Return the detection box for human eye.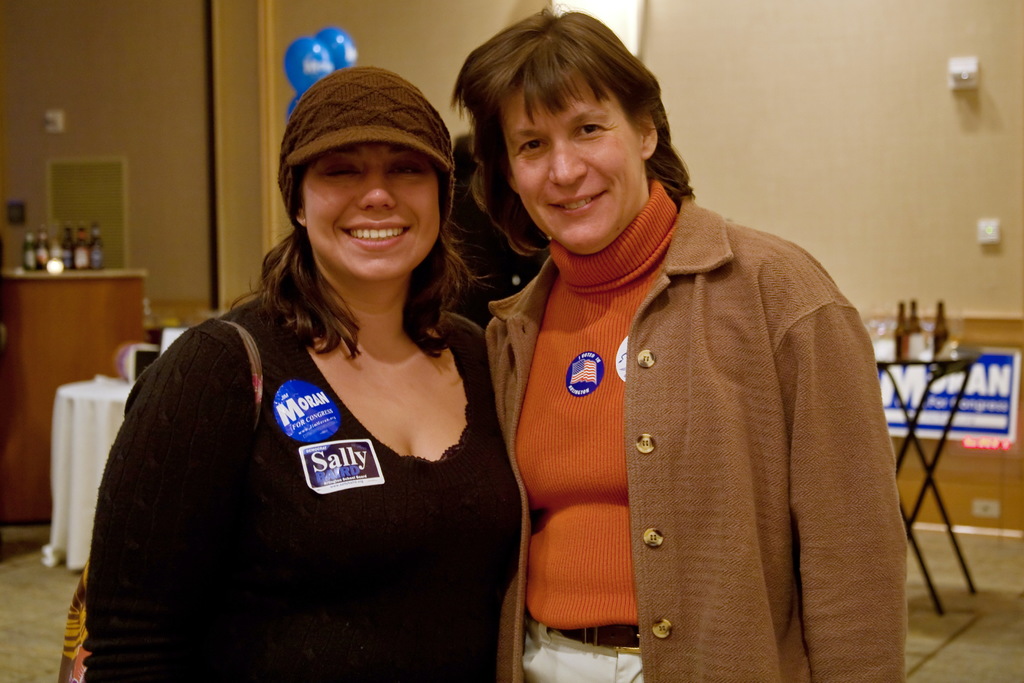
391, 163, 427, 179.
